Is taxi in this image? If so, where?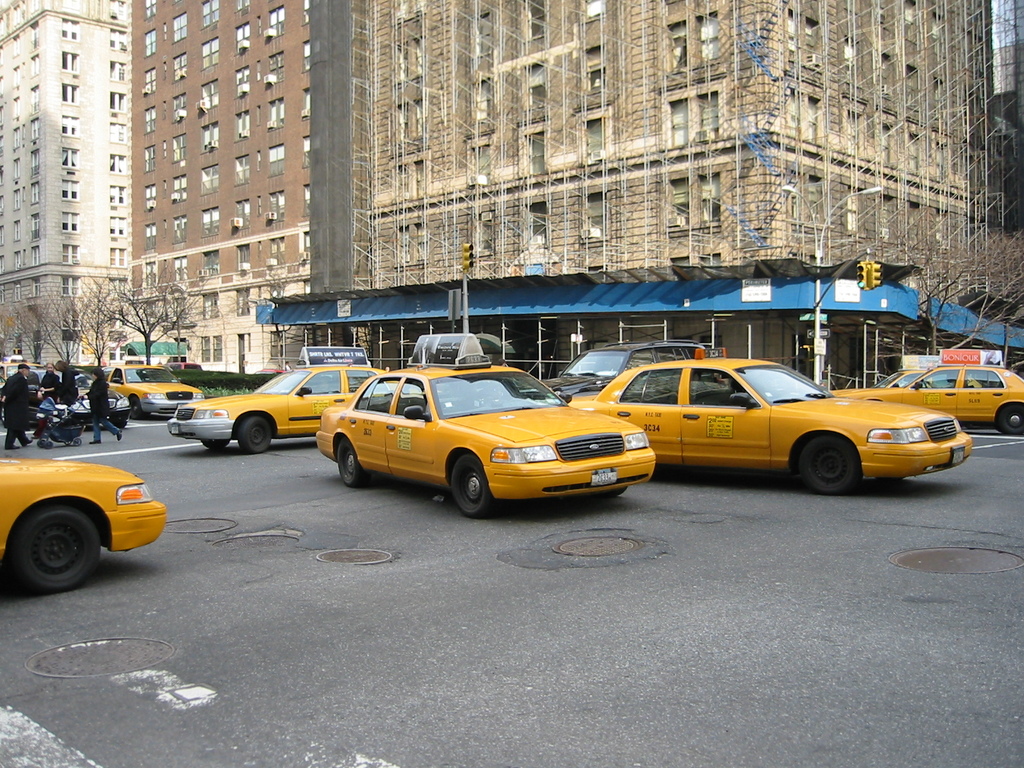
Yes, at (left=0, top=355, right=44, bottom=387).
